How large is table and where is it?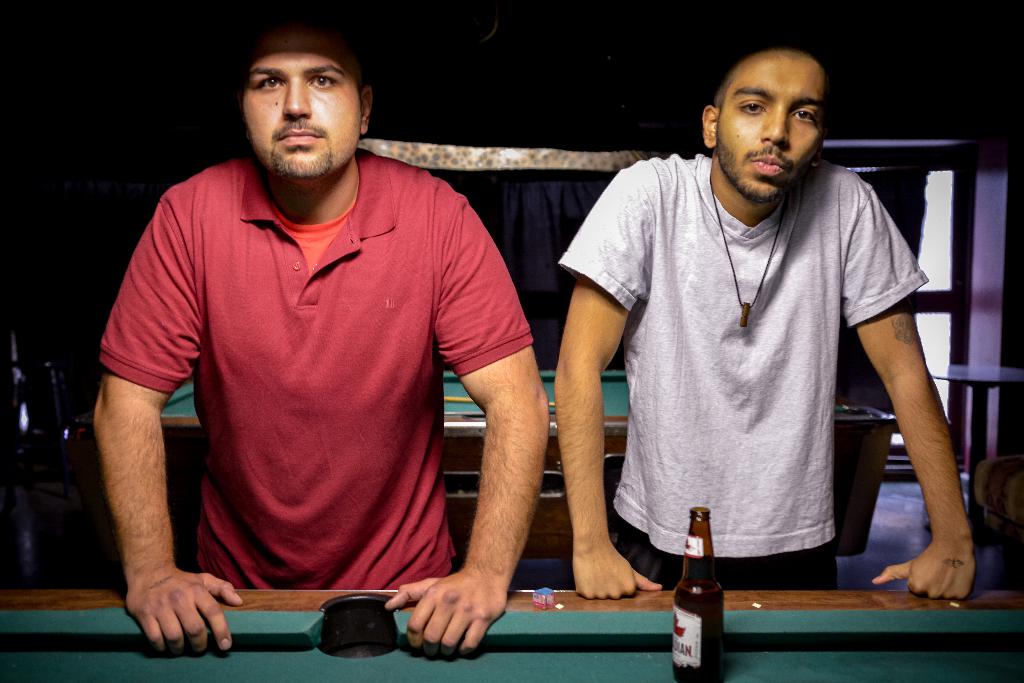
Bounding box: [72, 366, 896, 564].
